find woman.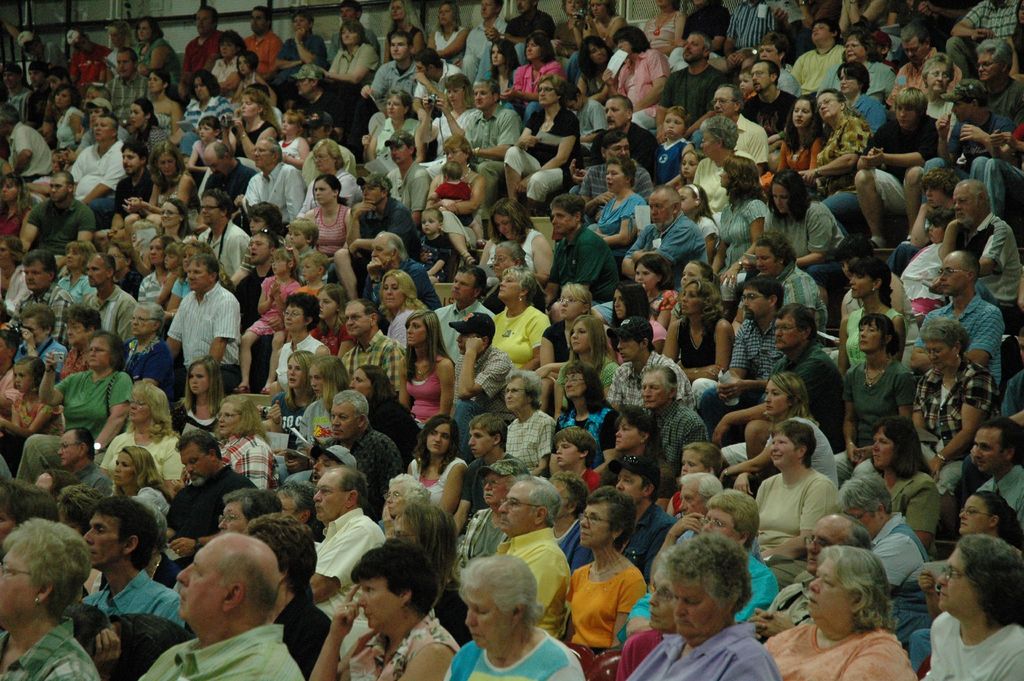
select_region(0, 172, 34, 240).
